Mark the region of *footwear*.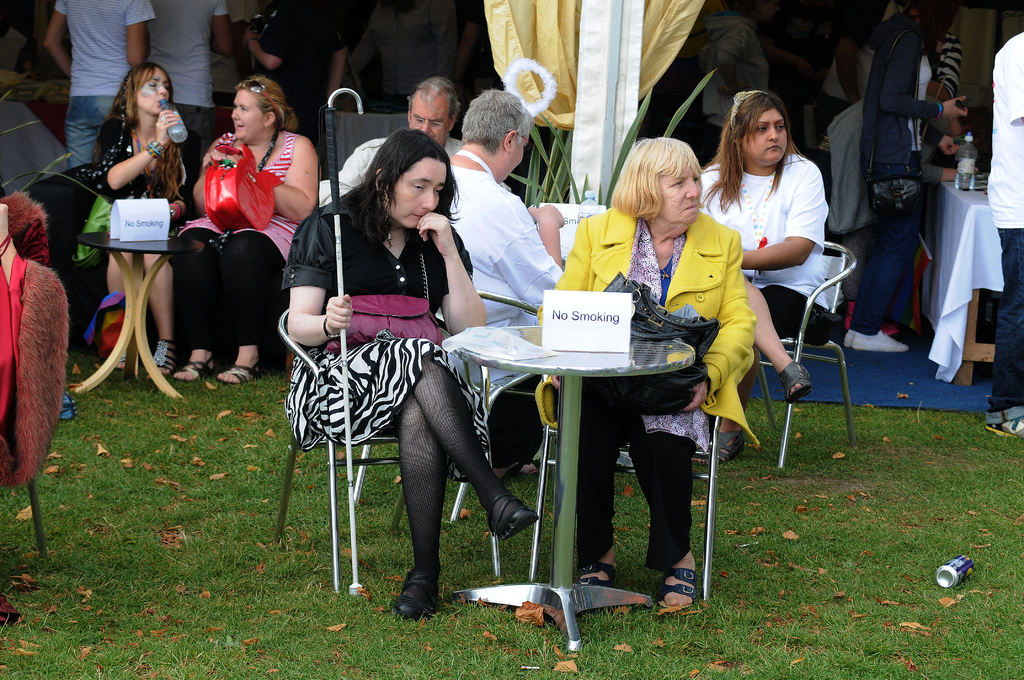
Region: l=487, t=483, r=538, b=544.
